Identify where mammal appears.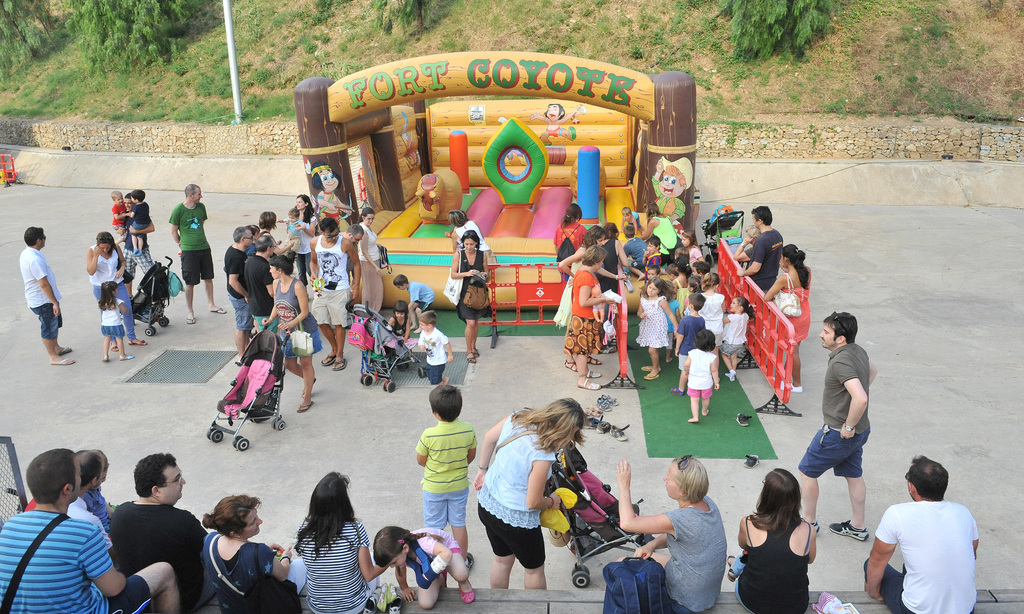
Appears at bbox=(307, 218, 362, 370).
